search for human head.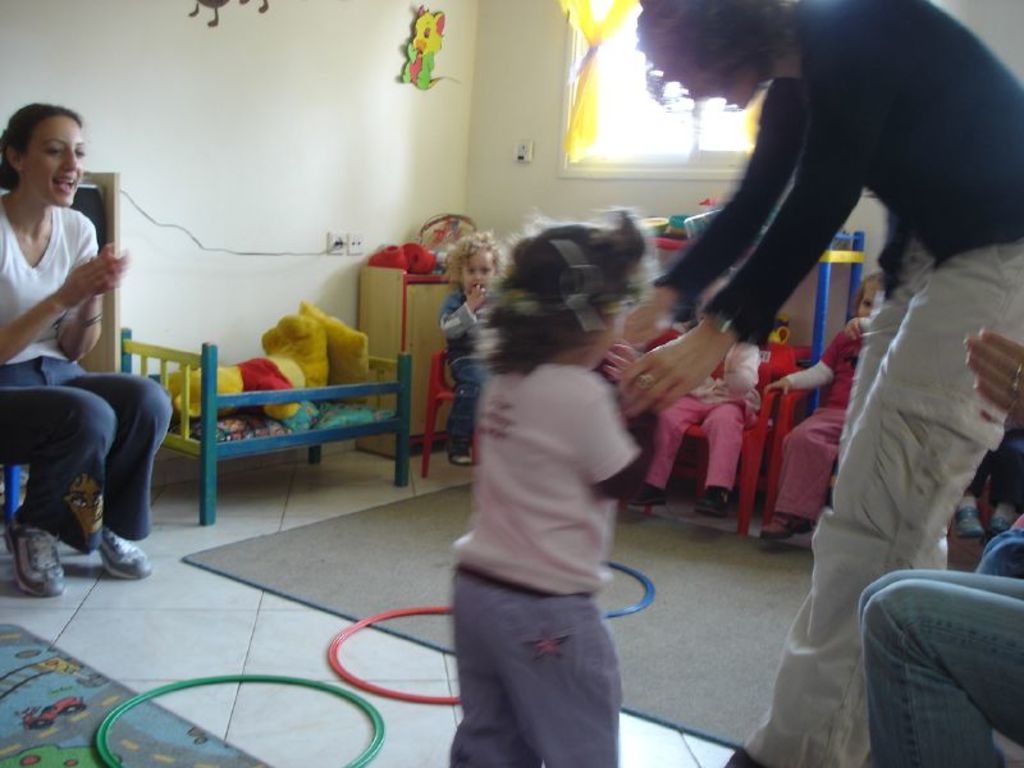
Found at {"x1": 504, "y1": 224, "x2": 631, "y2": 365}.
